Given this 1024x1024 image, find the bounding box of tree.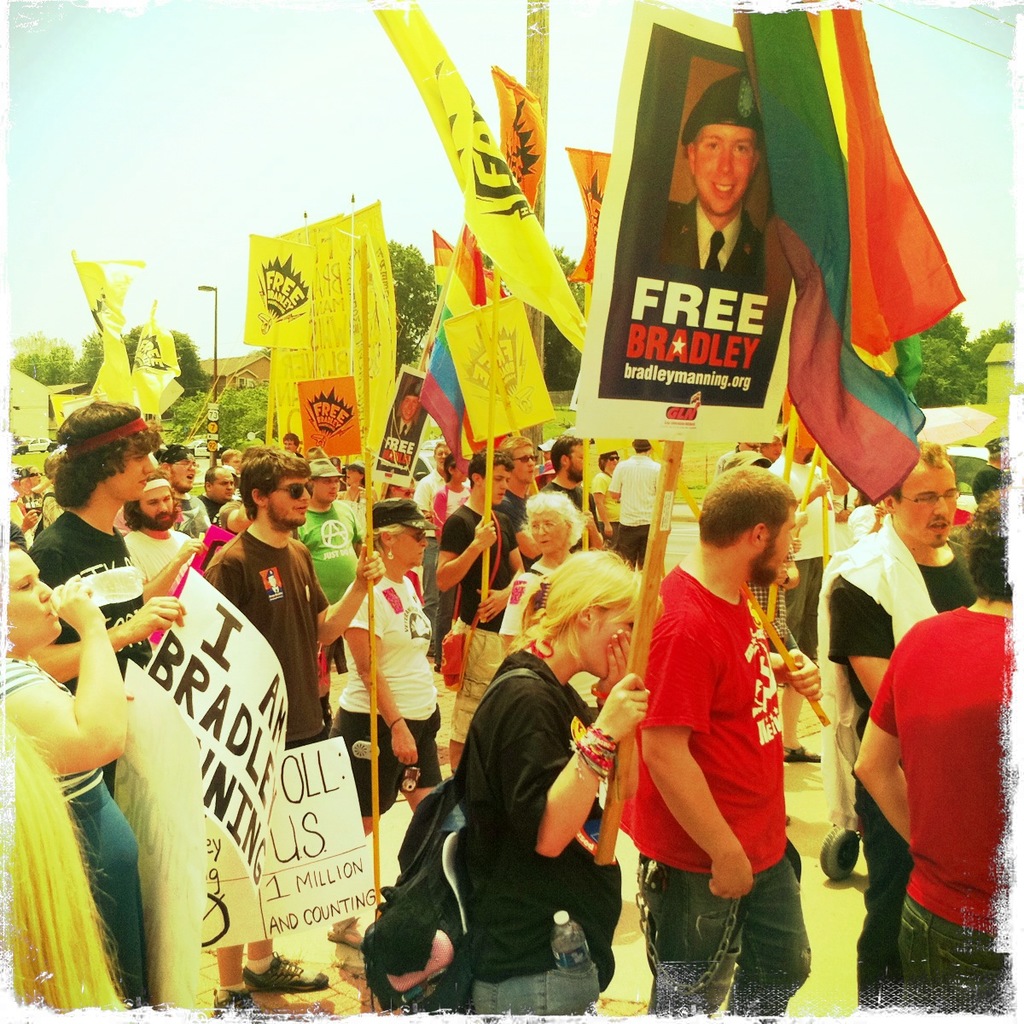
left=66, top=325, right=216, bottom=401.
